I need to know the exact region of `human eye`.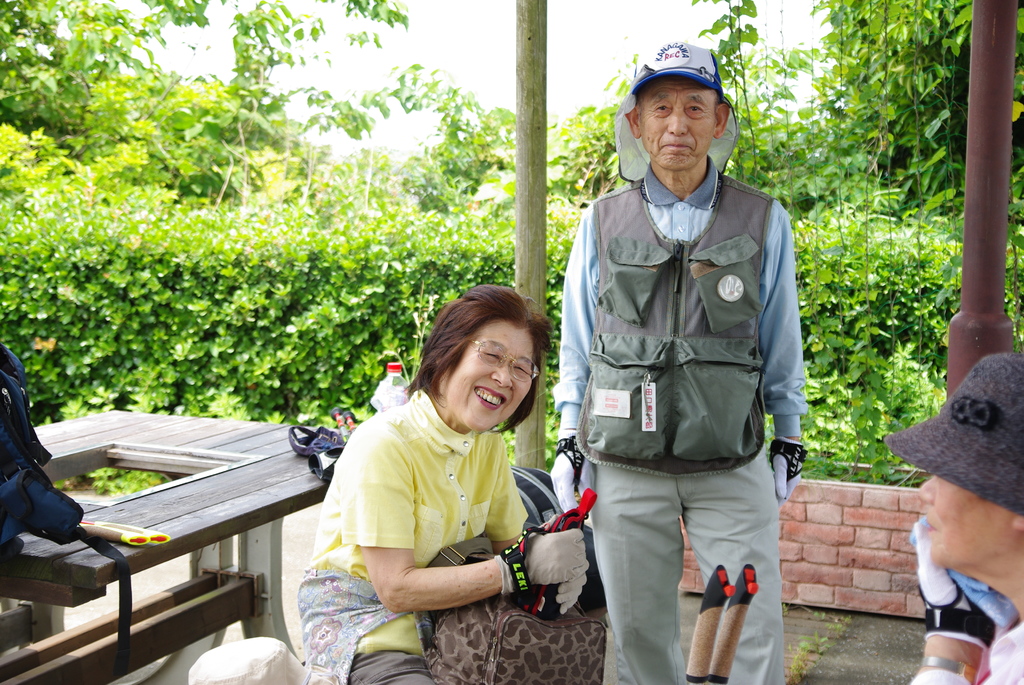
Region: [left=481, top=347, right=502, bottom=366].
